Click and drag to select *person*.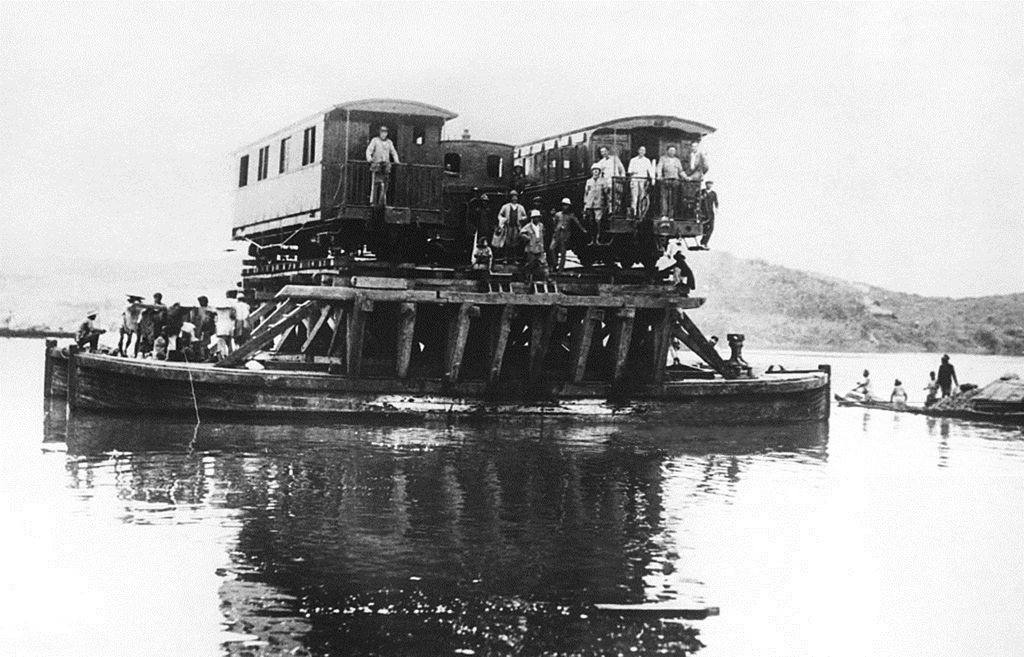
Selection: 681 137 709 226.
